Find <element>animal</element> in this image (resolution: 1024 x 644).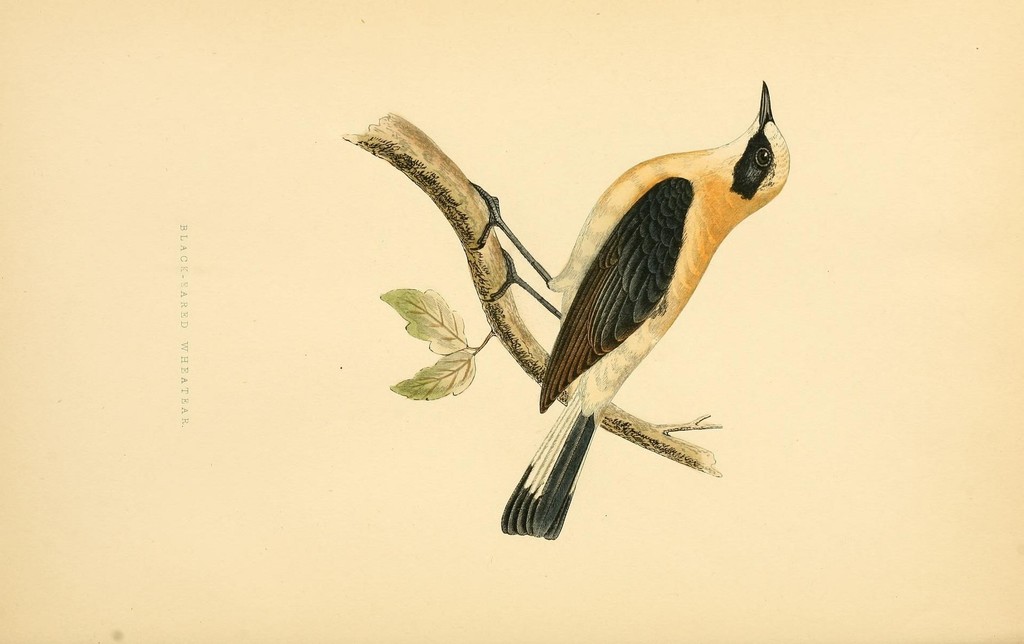
bbox=(472, 81, 794, 541).
